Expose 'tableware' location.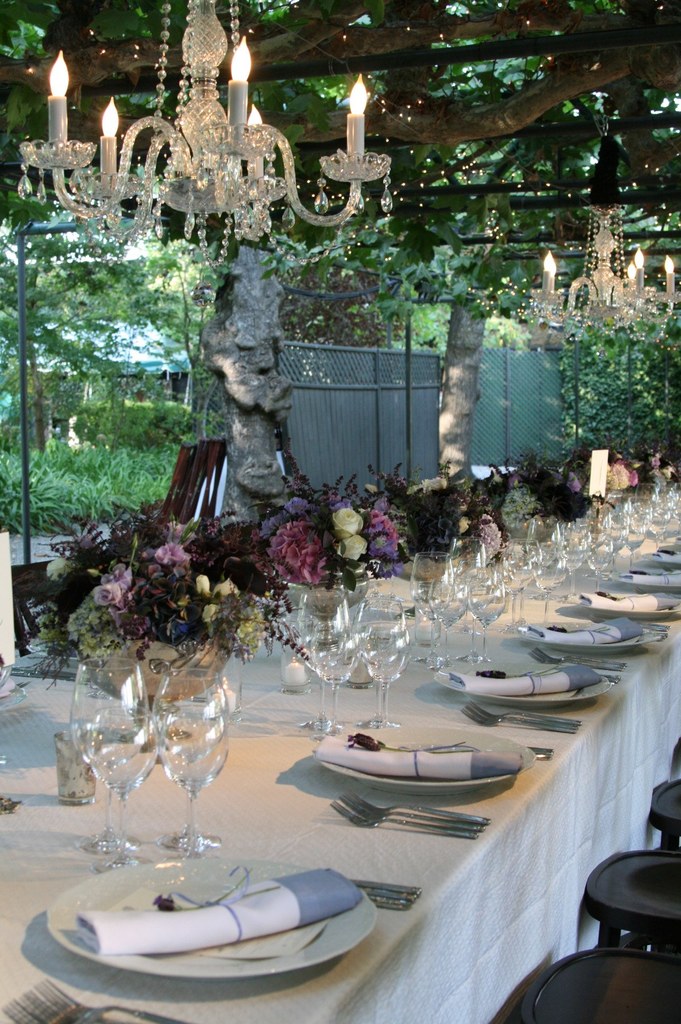
Exposed at left=334, top=792, right=490, bottom=841.
